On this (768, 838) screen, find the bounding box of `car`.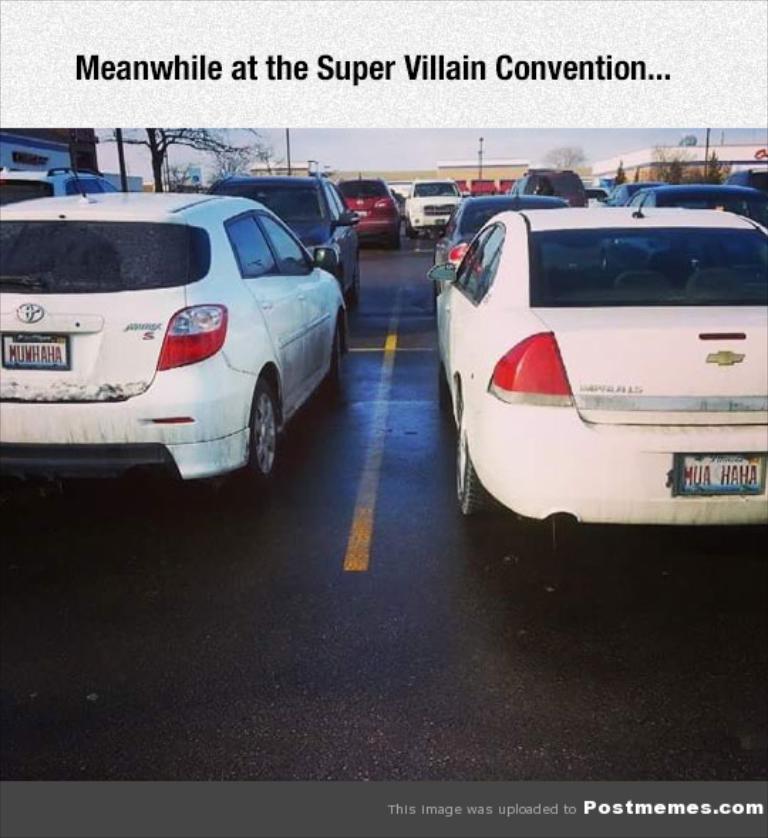
Bounding box: box=[415, 205, 767, 568].
